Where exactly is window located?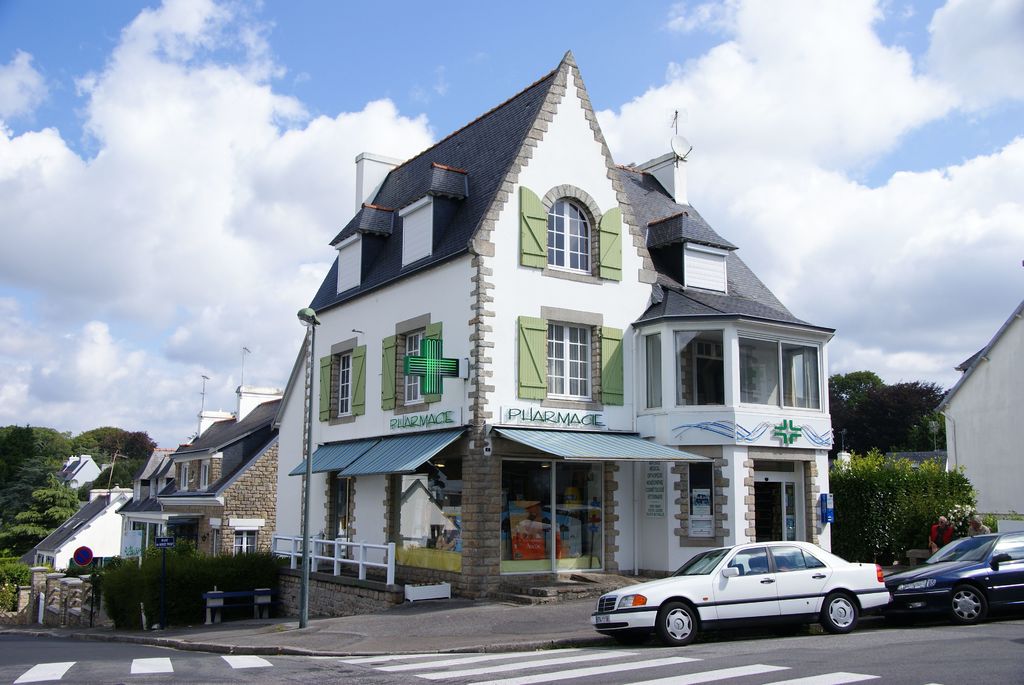
Its bounding box is box(391, 440, 463, 574).
